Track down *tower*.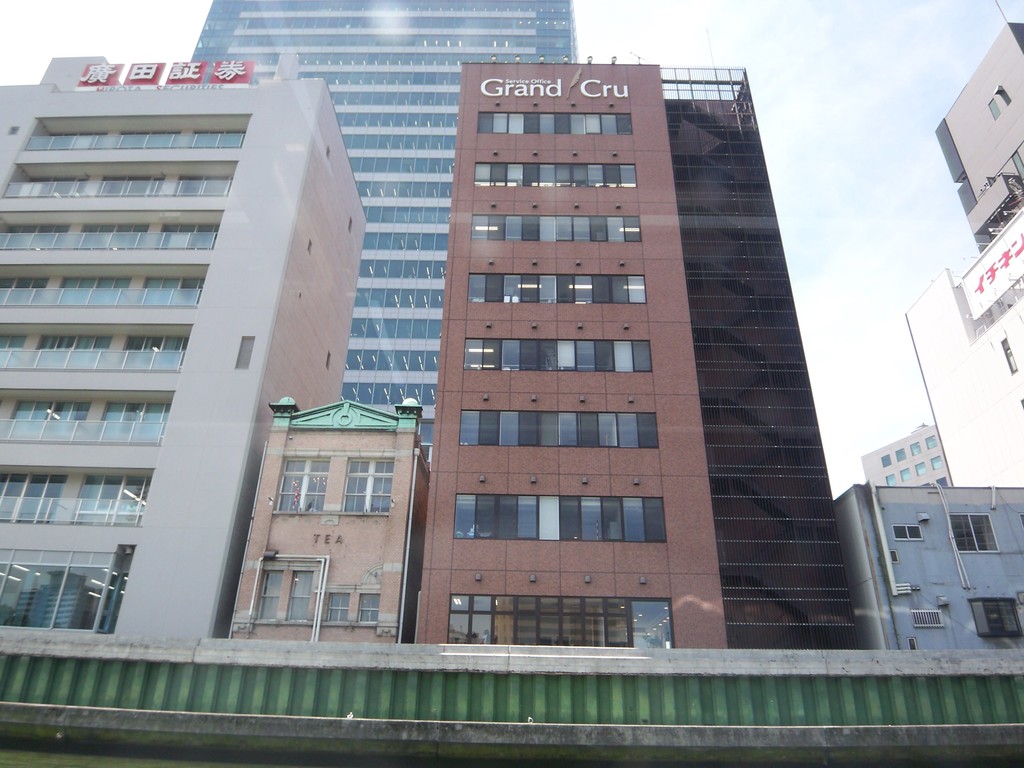
Tracked to l=186, t=0, r=581, b=449.
